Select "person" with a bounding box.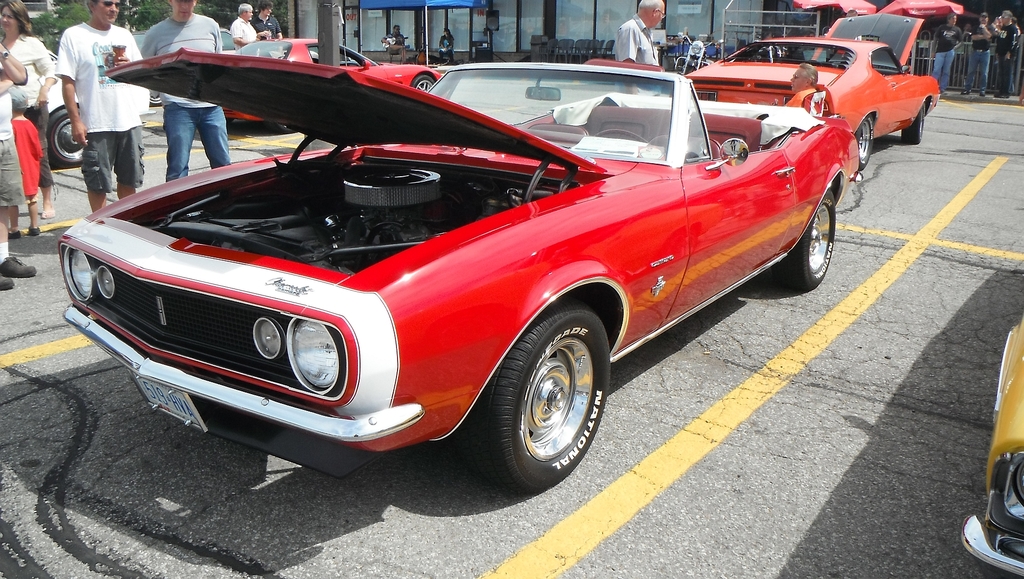
{"left": 782, "top": 58, "right": 826, "bottom": 111}.
